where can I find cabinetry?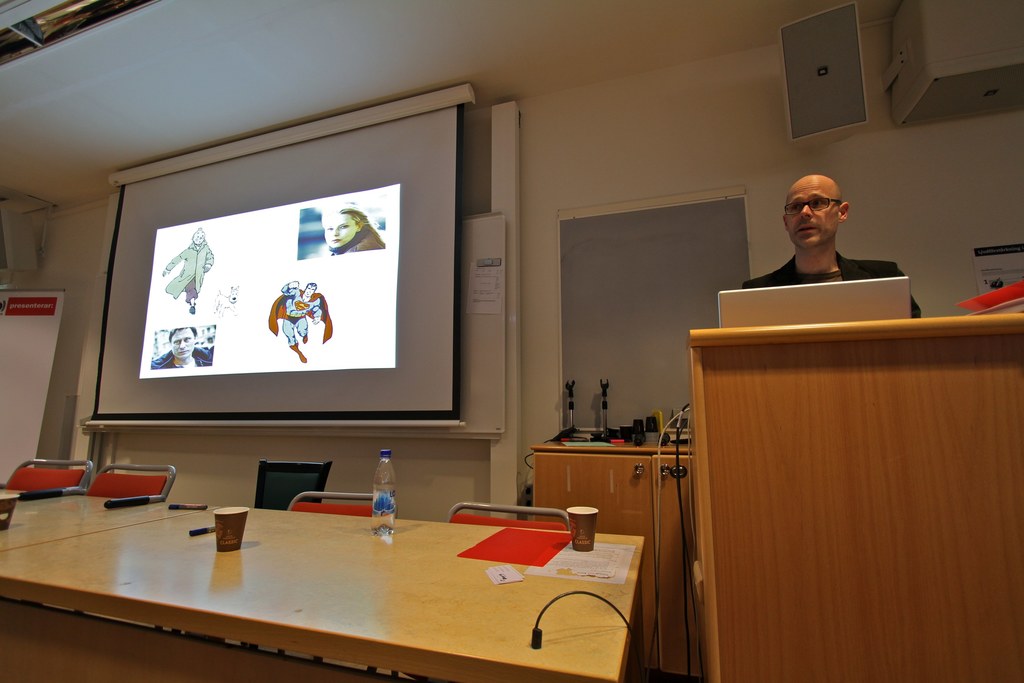
You can find it at BBox(534, 445, 689, 679).
